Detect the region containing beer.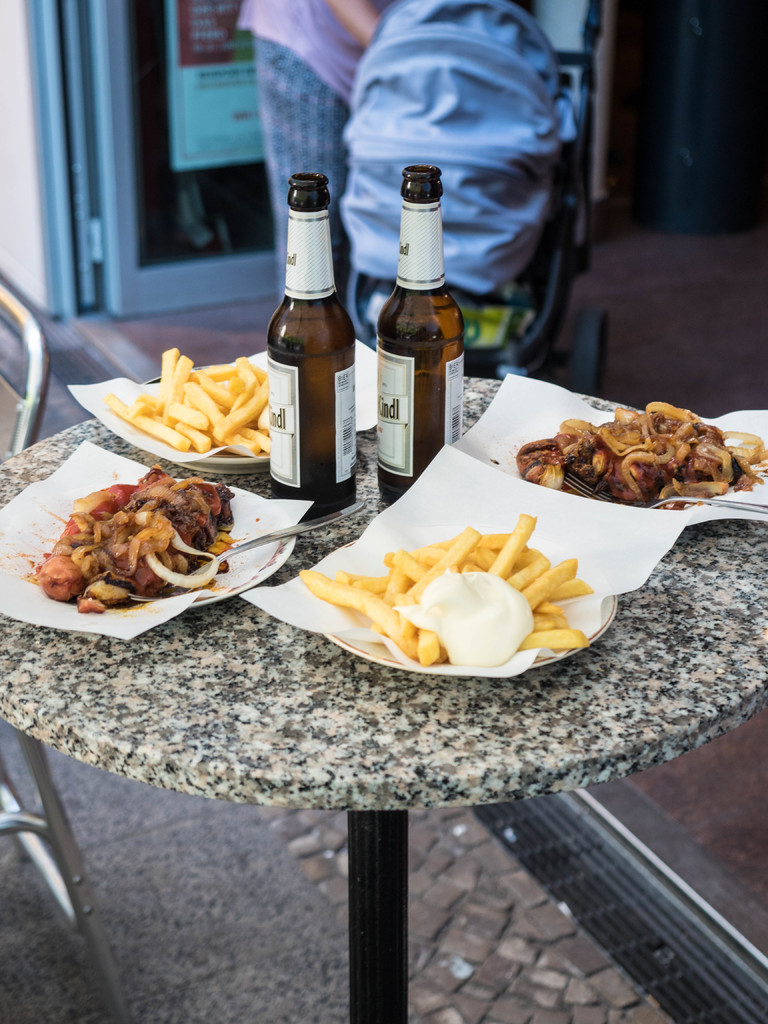
(left=392, top=164, right=474, bottom=501).
